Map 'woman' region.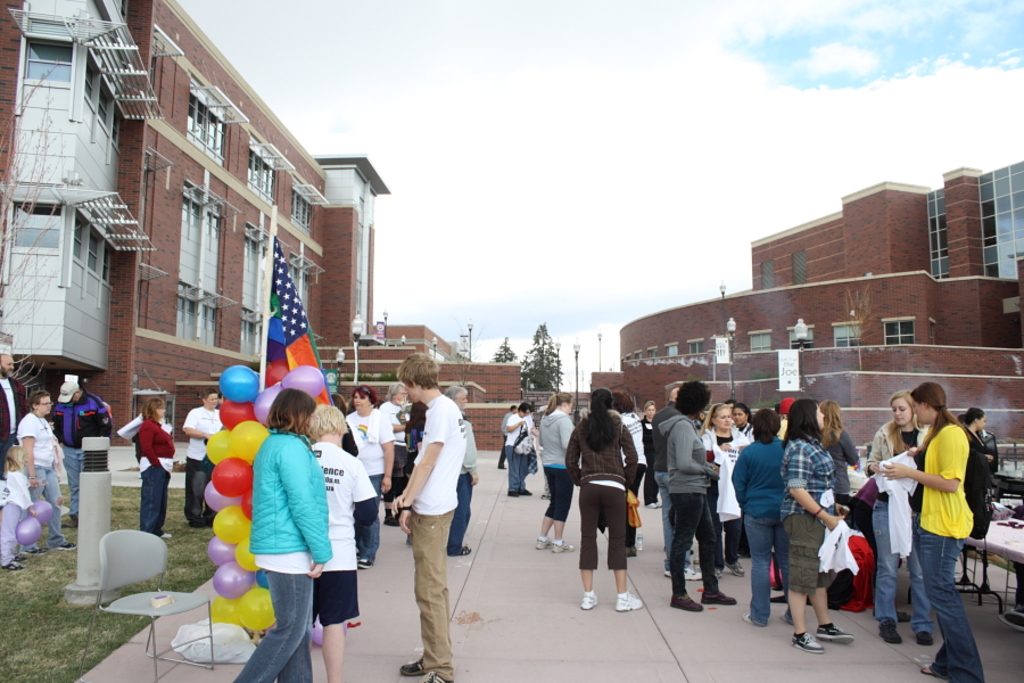
Mapped to pyautogui.locateOnScreen(229, 379, 346, 672).
